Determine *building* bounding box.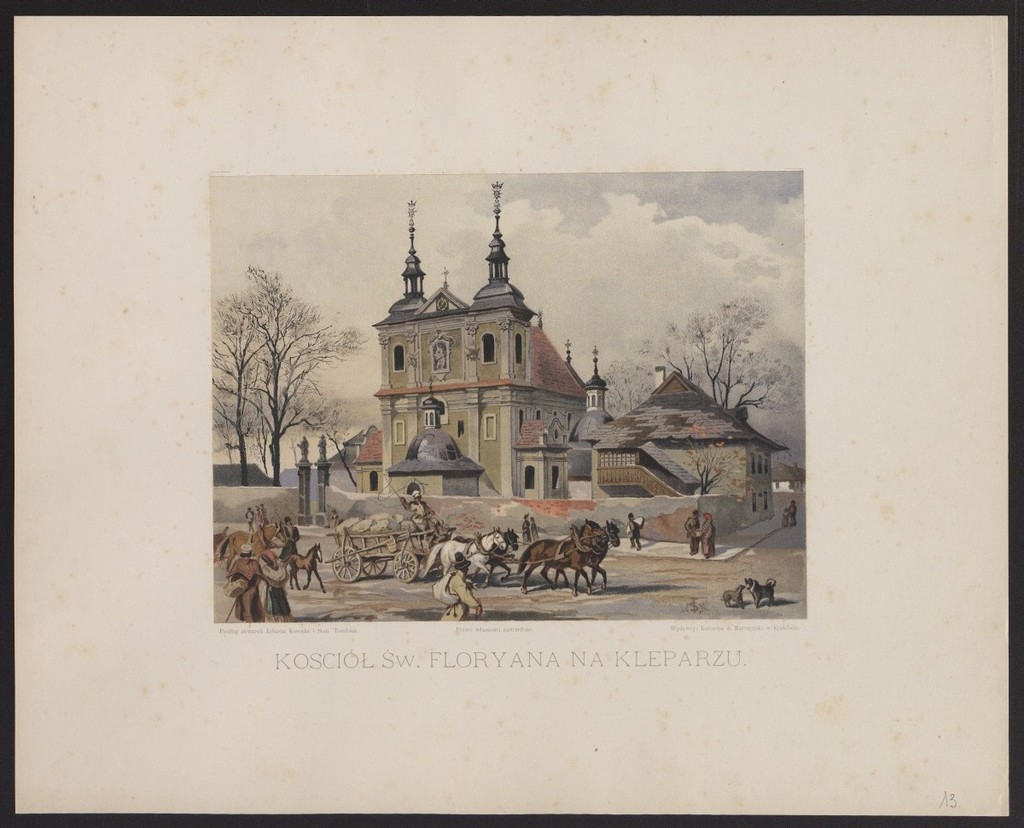
Determined: (left=328, top=421, right=383, bottom=496).
